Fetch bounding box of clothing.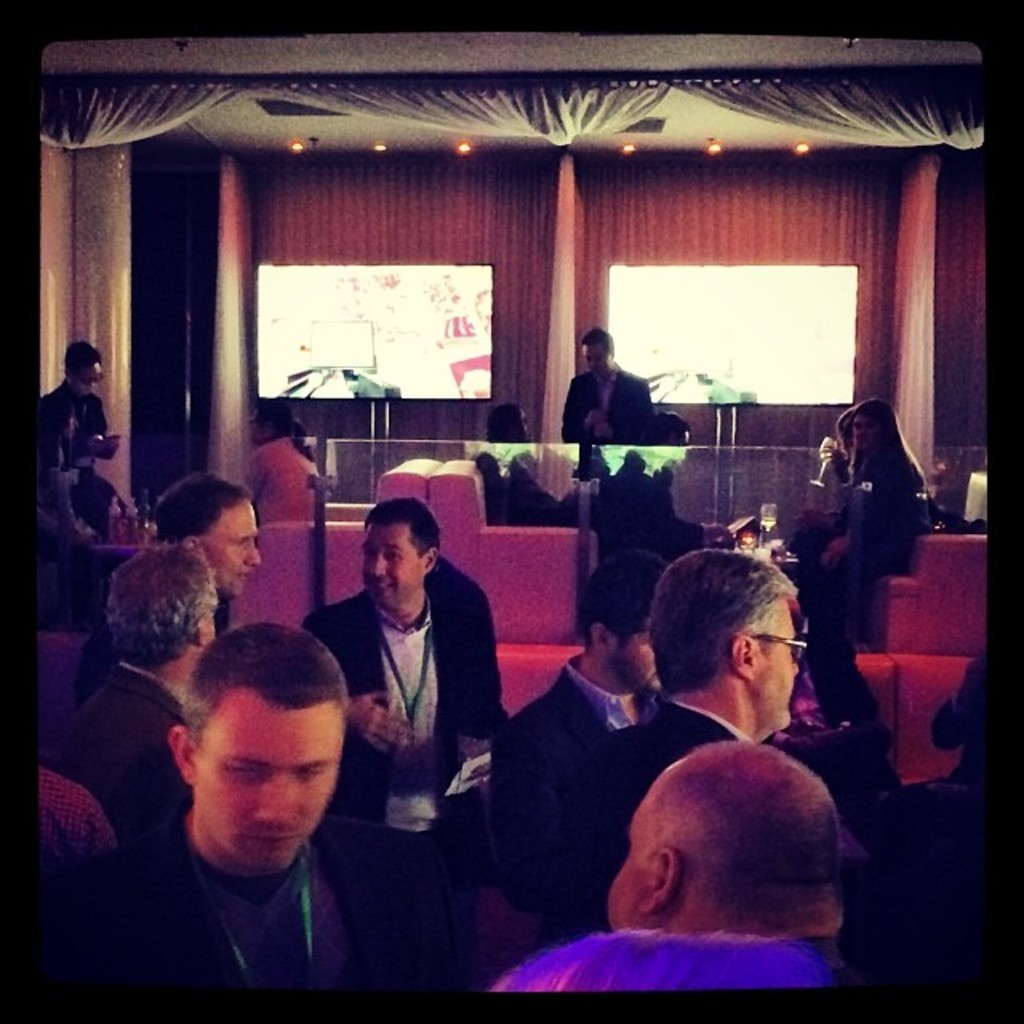
Bbox: <region>43, 379, 120, 528</region>.
